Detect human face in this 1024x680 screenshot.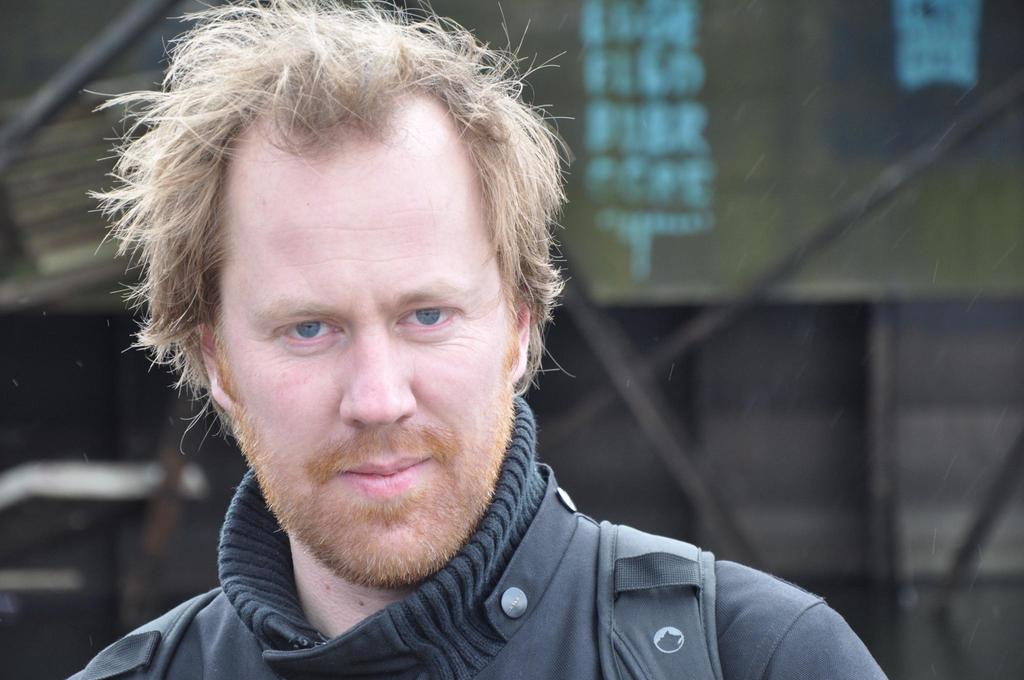
Detection: (left=220, top=140, right=514, bottom=564).
